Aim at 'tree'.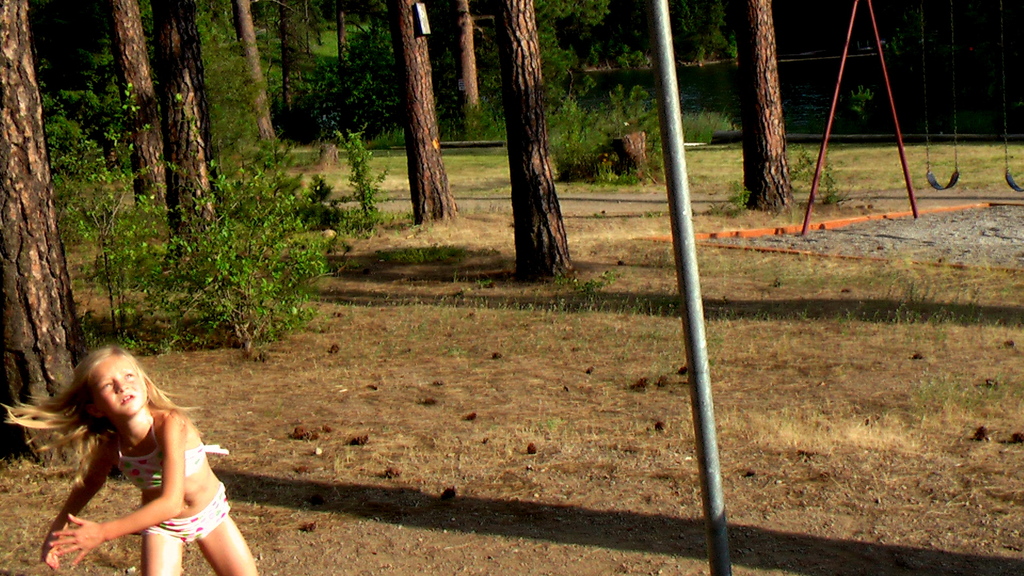
Aimed at region(741, 0, 792, 214).
